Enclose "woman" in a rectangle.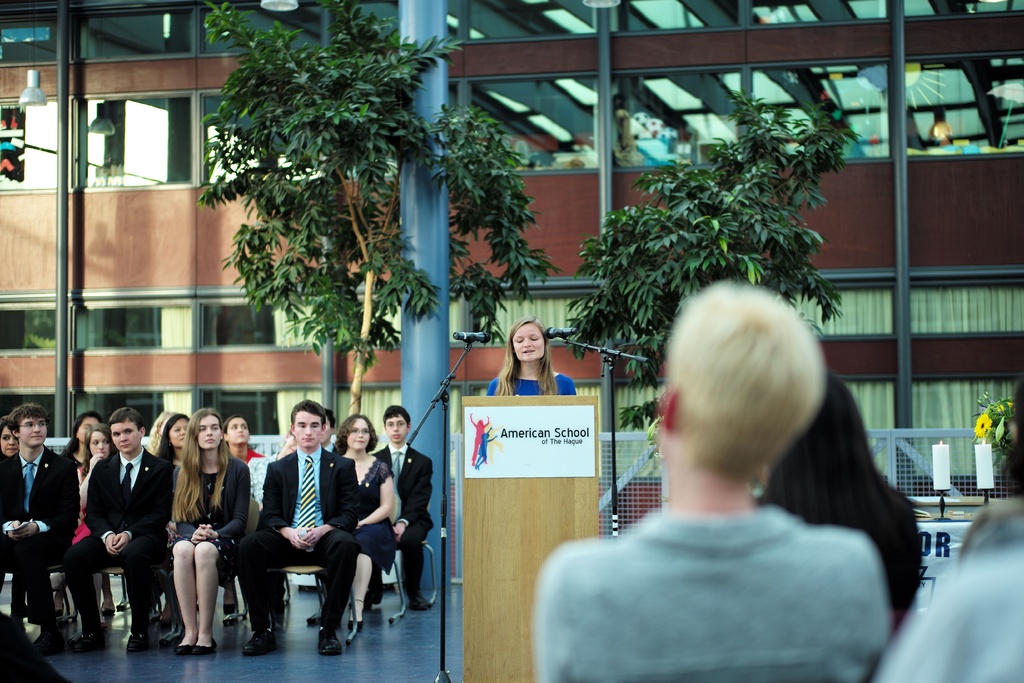
<bbox>0, 414, 19, 466</bbox>.
